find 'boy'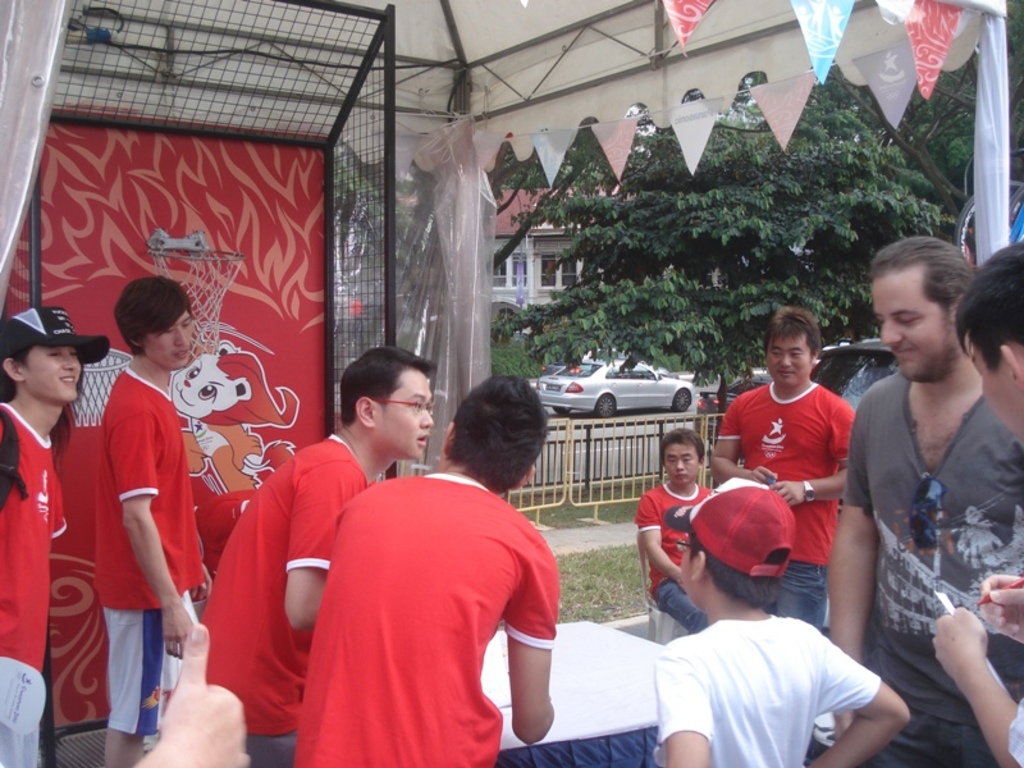
left=712, top=310, right=852, bottom=643
